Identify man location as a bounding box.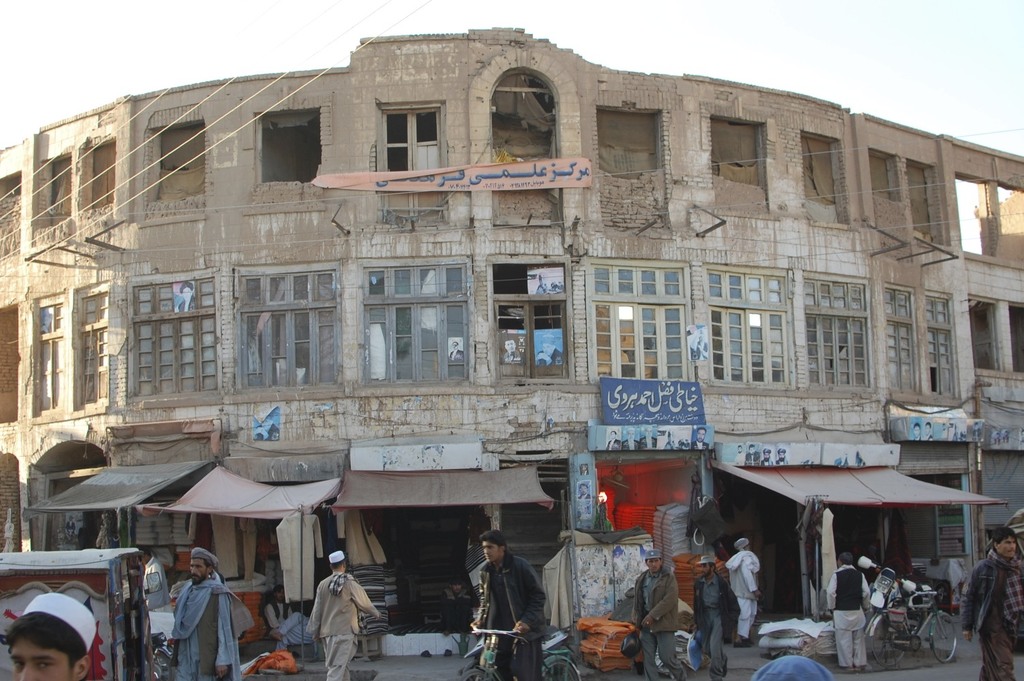
<region>466, 533, 553, 667</region>.
